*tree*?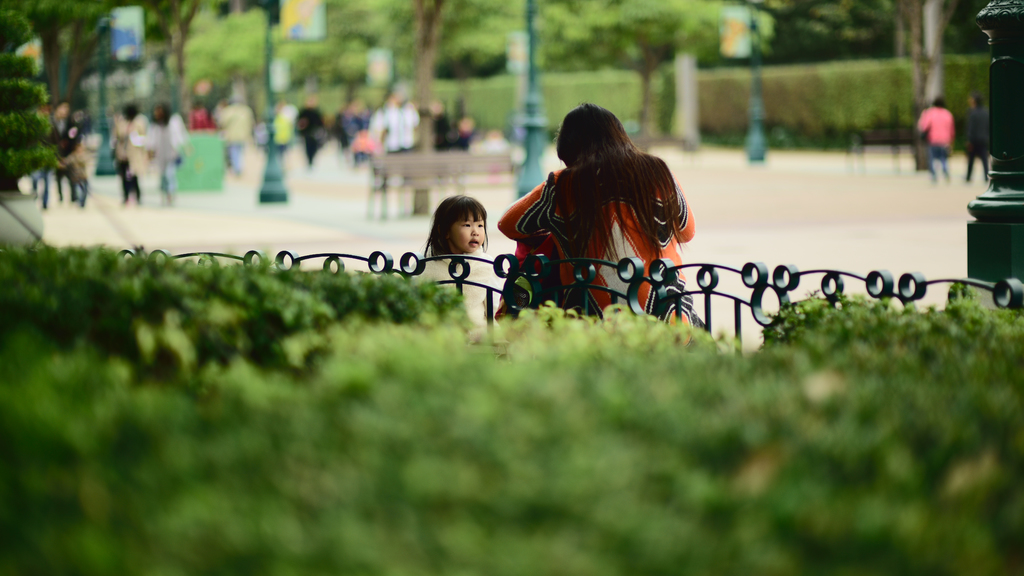
bbox(780, 0, 986, 170)
